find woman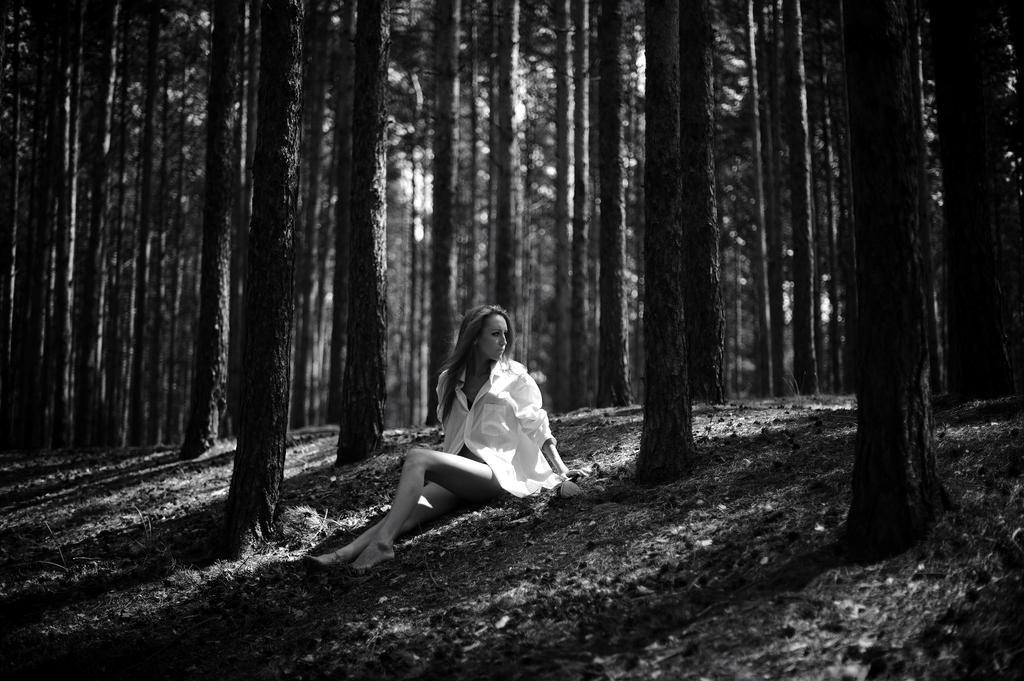
[left=371, top=307, right=563, bottom=558]
